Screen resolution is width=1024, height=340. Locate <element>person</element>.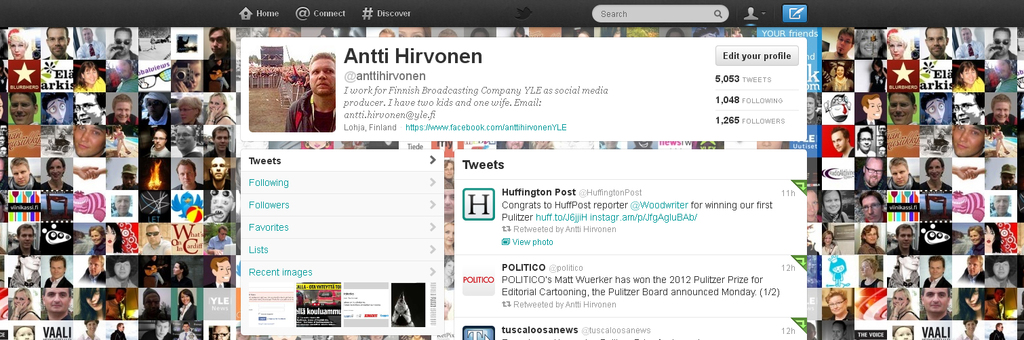
(75,95,106,128).
